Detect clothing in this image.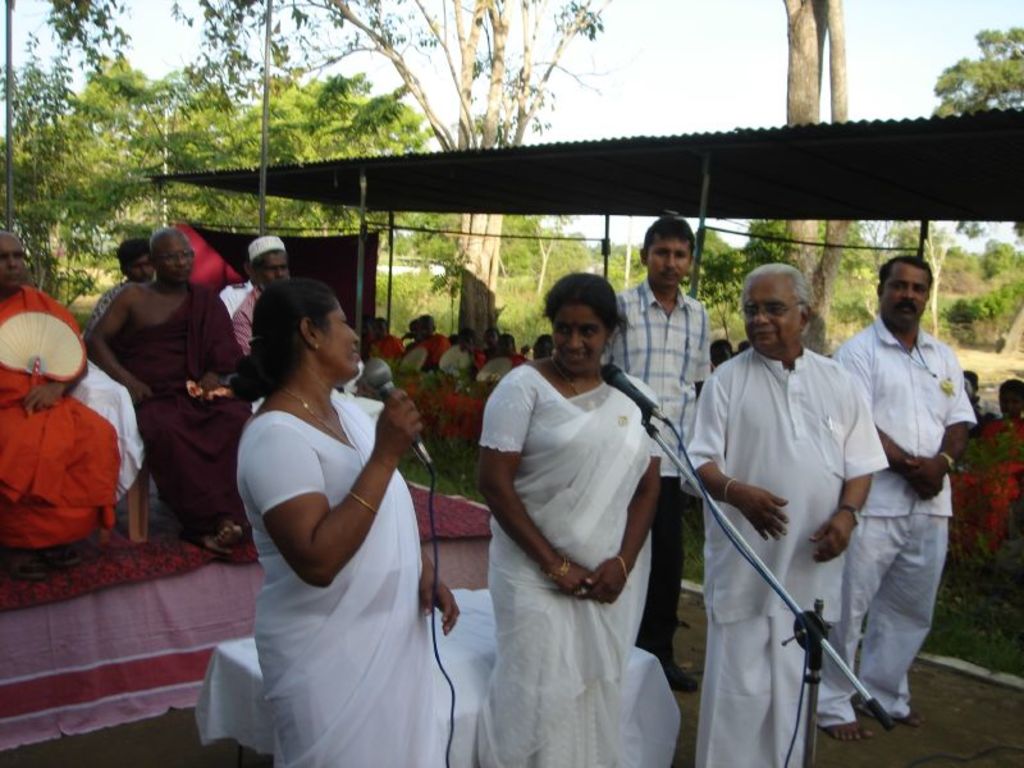
Detection: left=233, top=381, right=452, bottom=767.
